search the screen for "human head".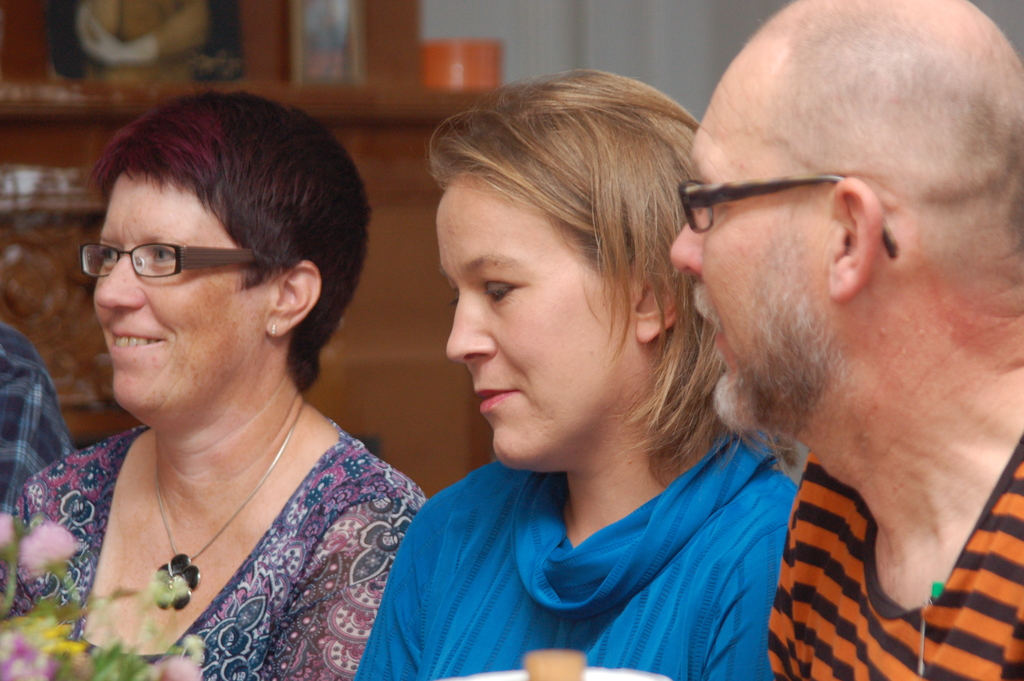
Found at <bbox>669, 0, 1023, 432</bbox>.
